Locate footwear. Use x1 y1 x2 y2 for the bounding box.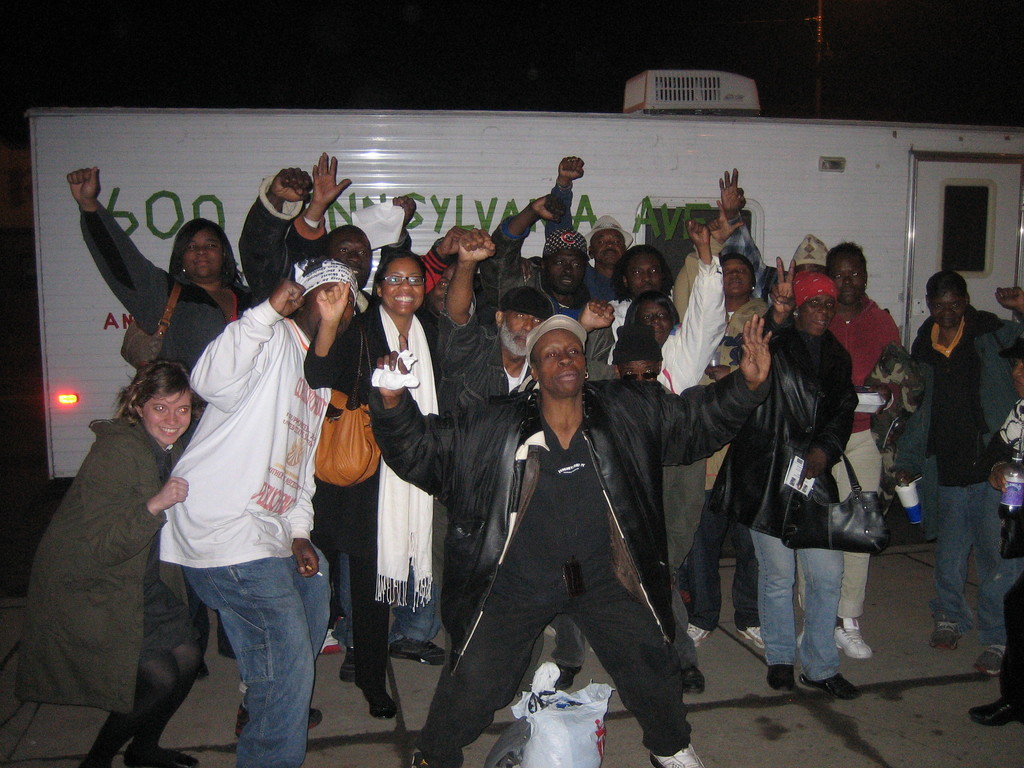
362 691 396 721.
